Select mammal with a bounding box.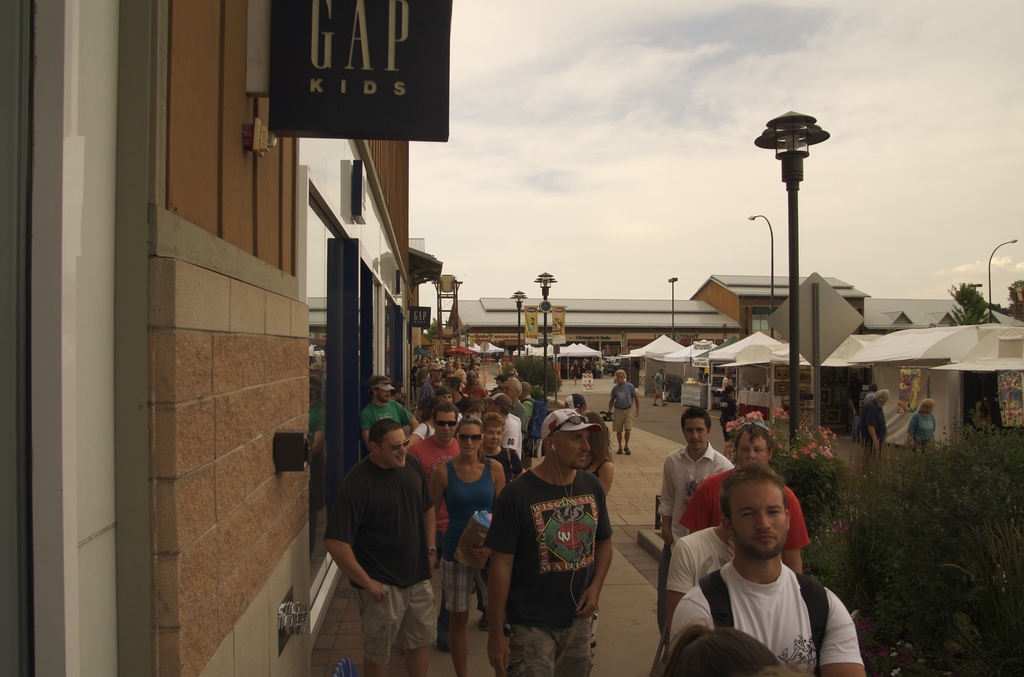
(859,388,888,464).
